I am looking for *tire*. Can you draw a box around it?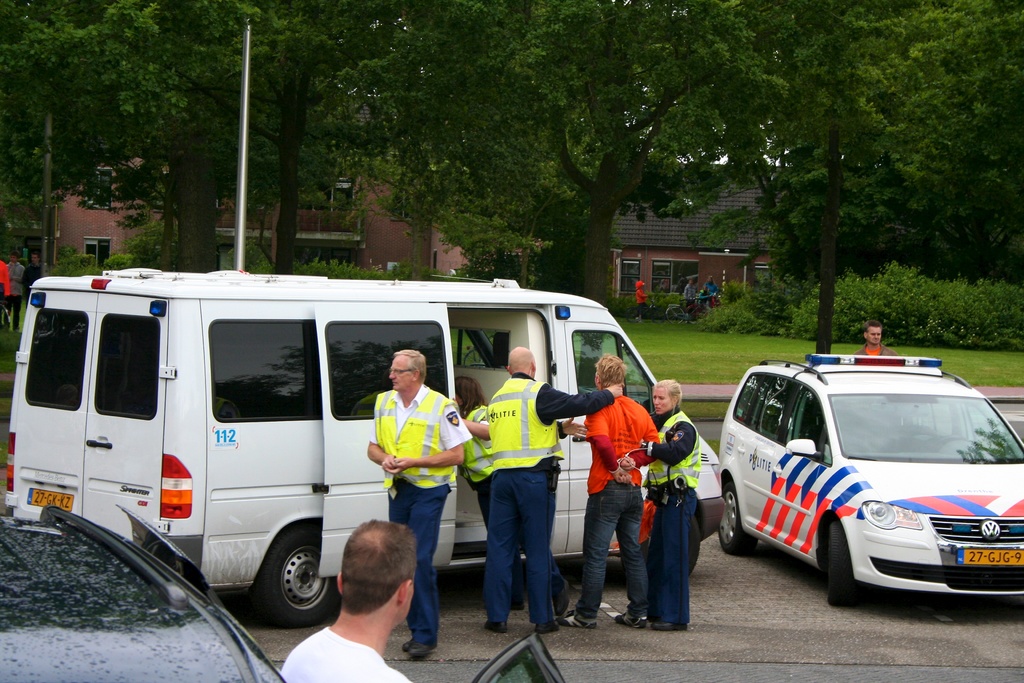
Sure, the bounding box is bbox=[259, 527, 340, 627].
